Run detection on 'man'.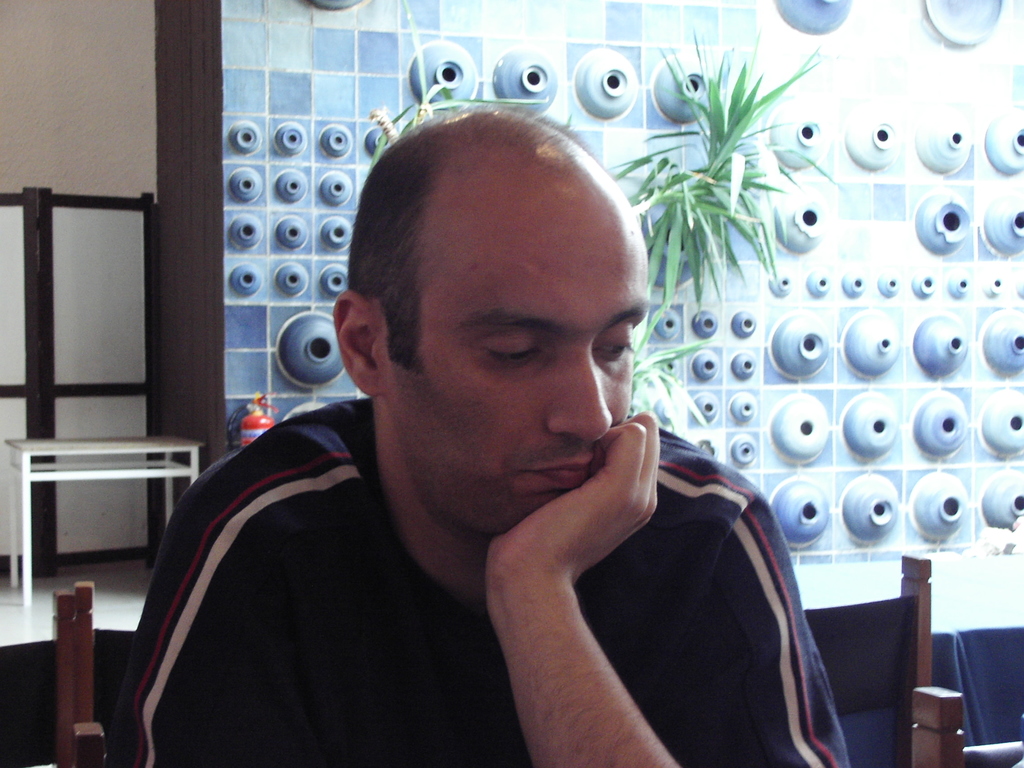
Result: [112, 100, 849, 767].
